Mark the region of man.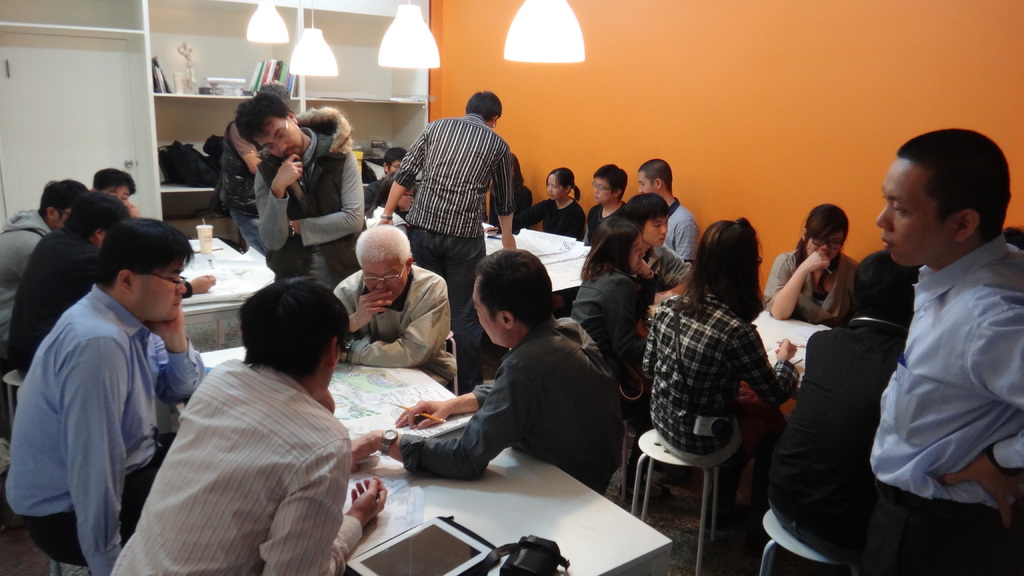
Region: x1=872, y1=129, x2=1023, y2=575.
